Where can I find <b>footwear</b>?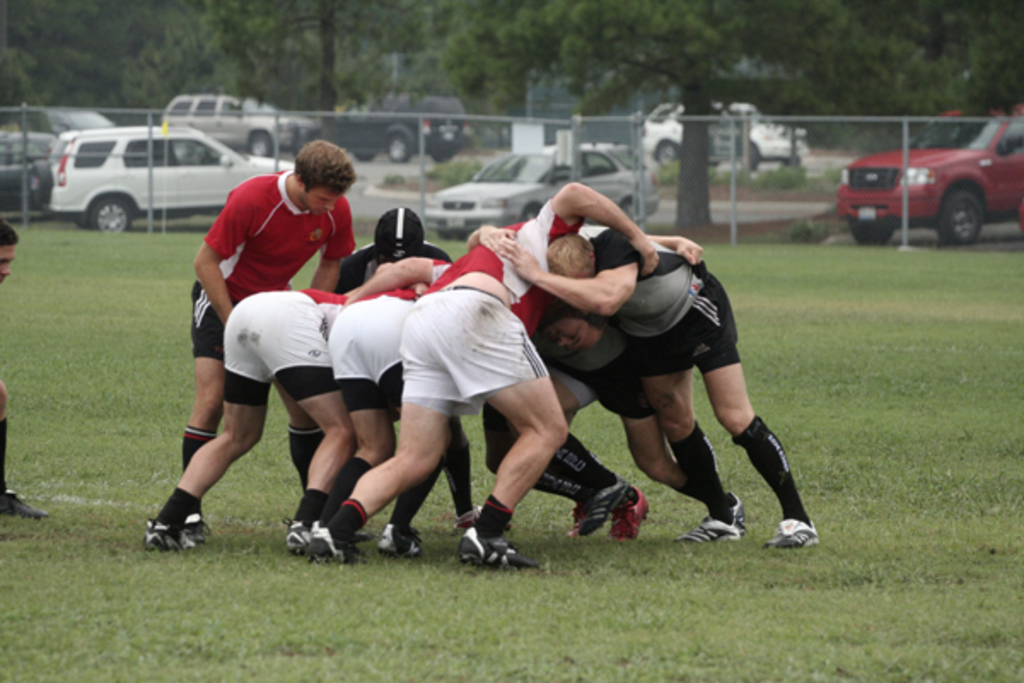
You can find it at [x1=379, y1=521, x2=427, y2=560].
